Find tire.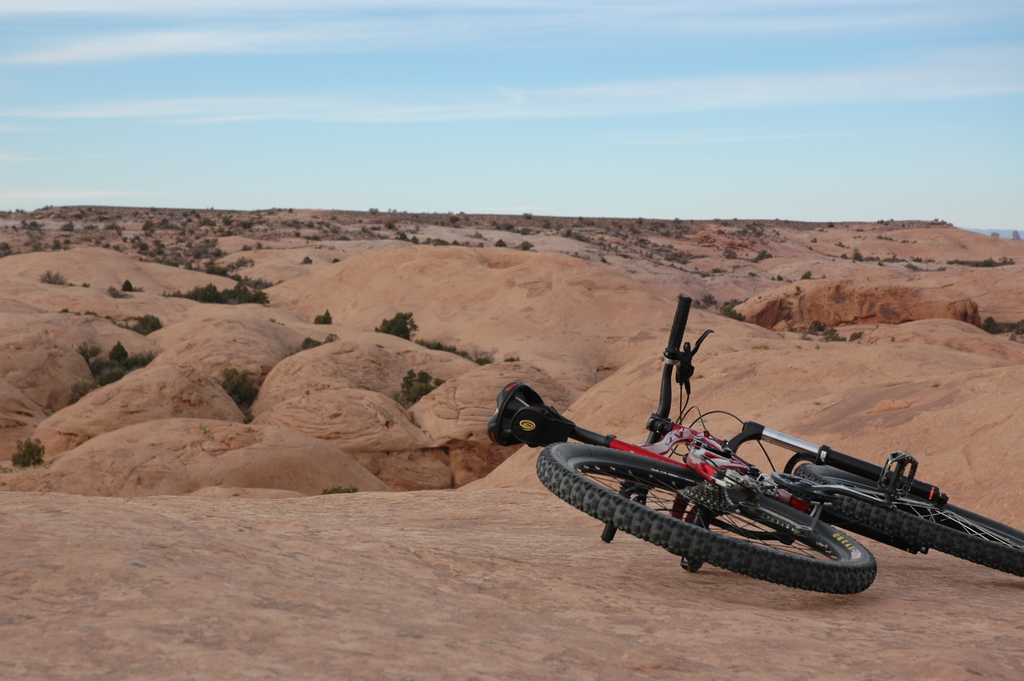
select_region(796, 465, 1023, 578).
